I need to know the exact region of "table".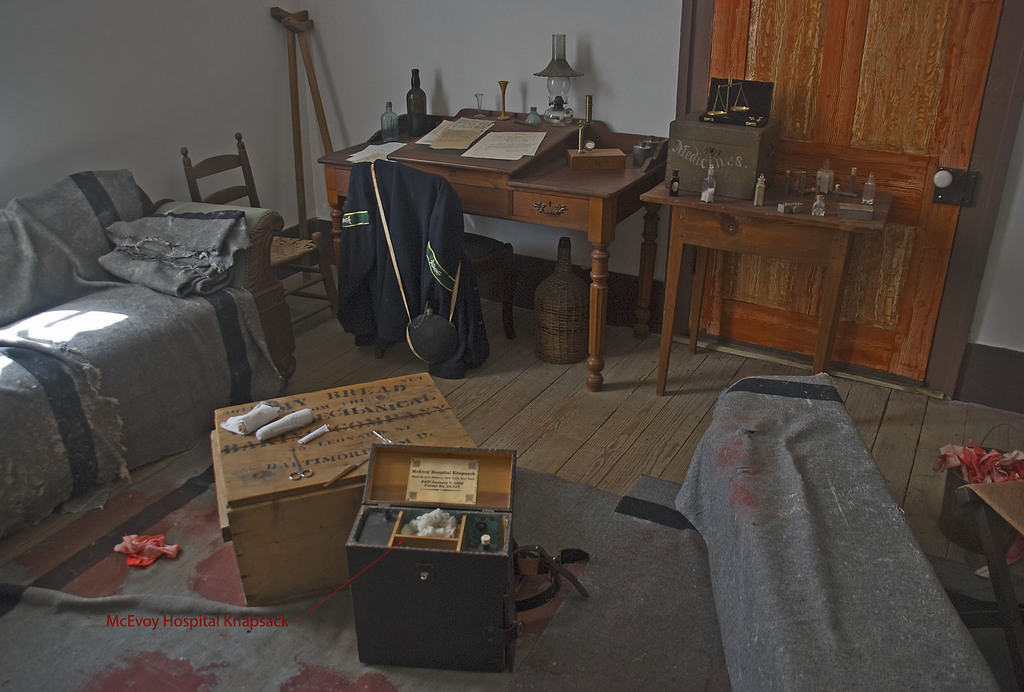
Region: bbox=[642, 177, 892, 378].
